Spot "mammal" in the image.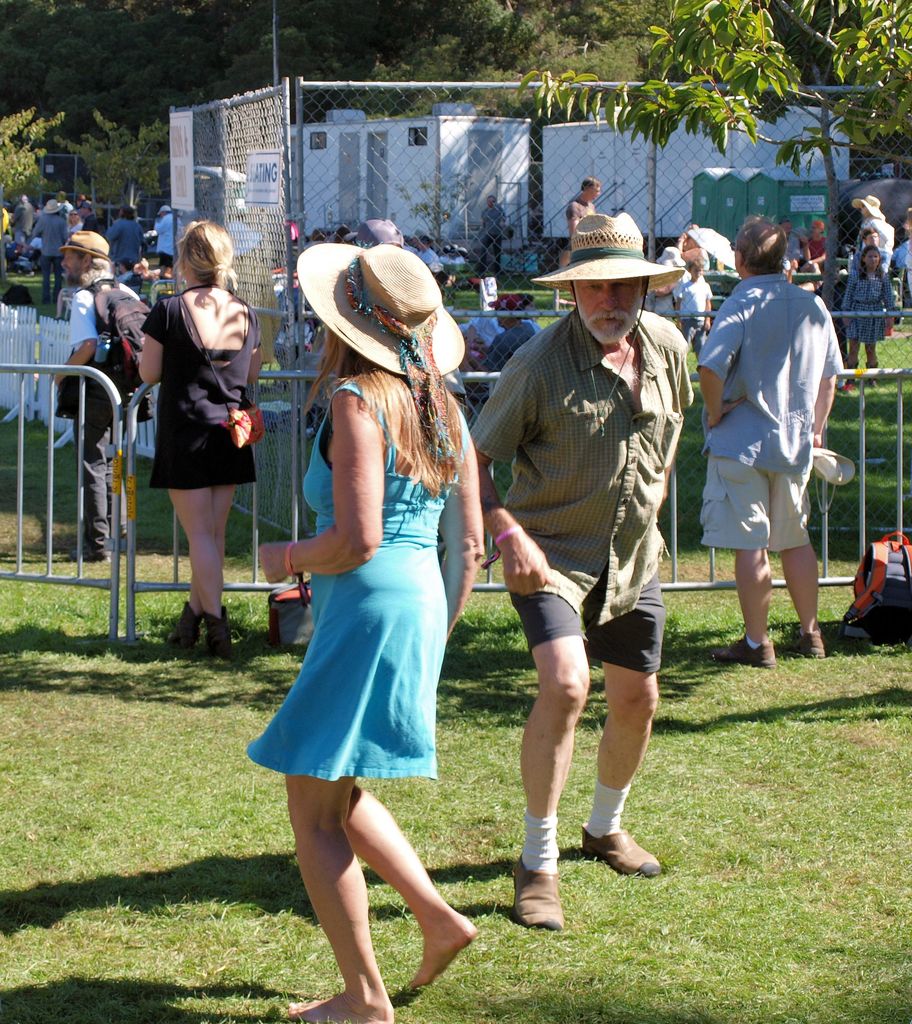
"mammal" found at detection(799, 215, 830, 291).
